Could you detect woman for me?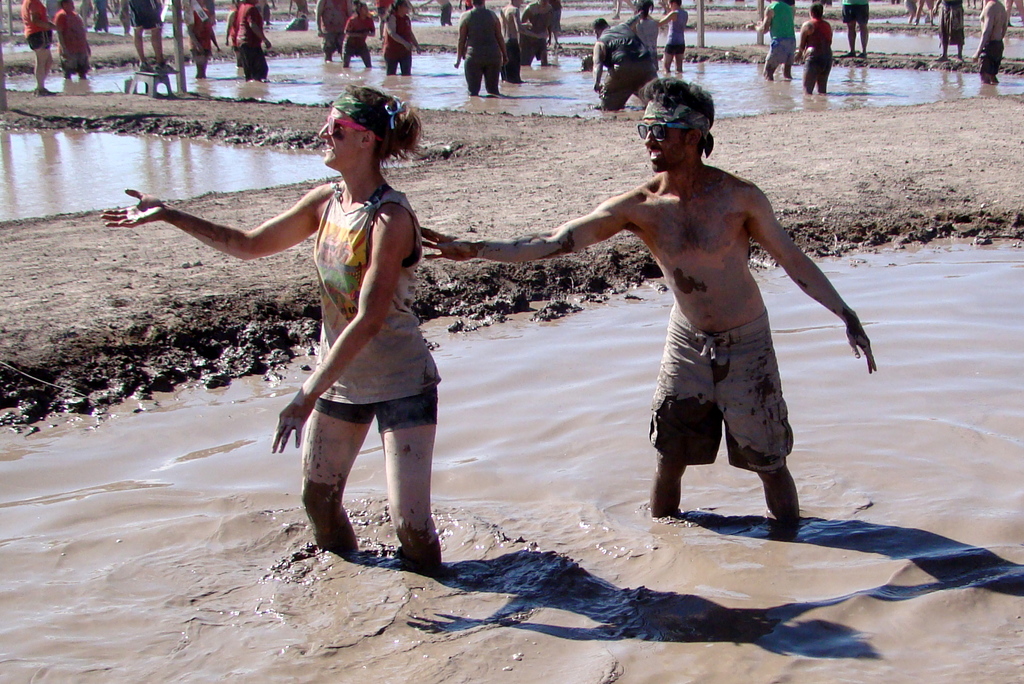
Detection result: (630,0,661,72).
